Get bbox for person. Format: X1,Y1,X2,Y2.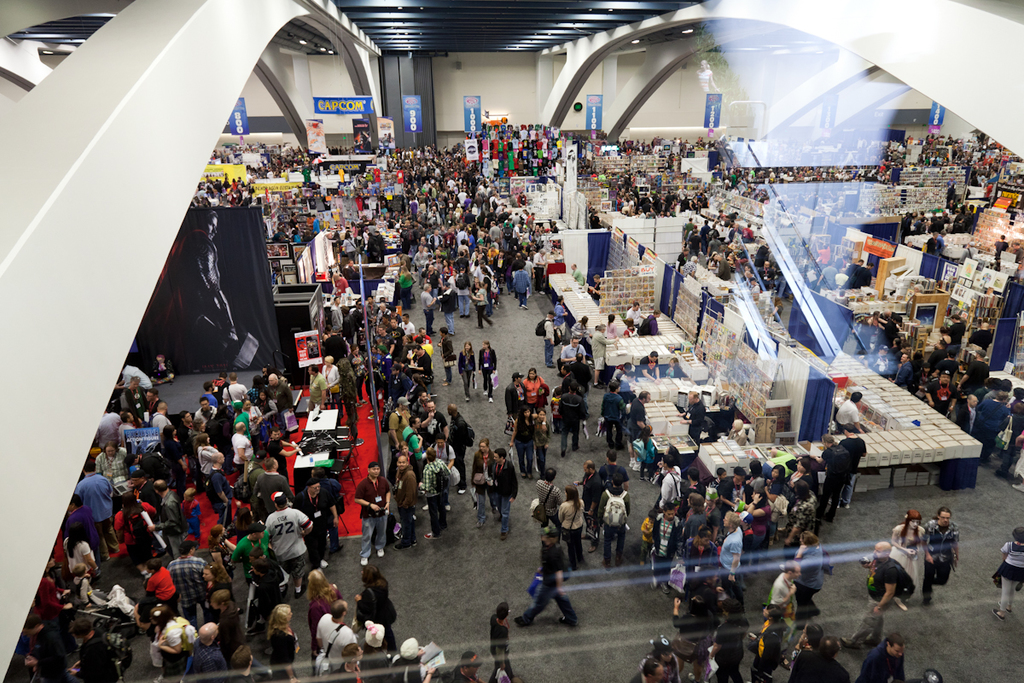
422,447,456,540.
